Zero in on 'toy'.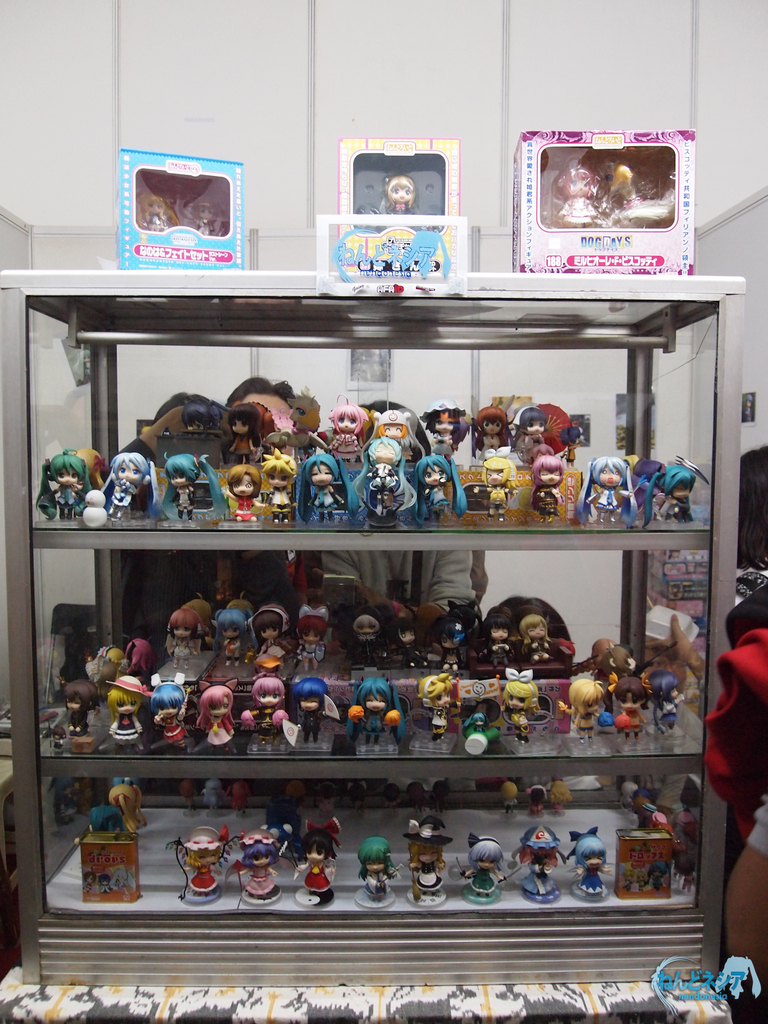
Zeroed in: bbox(404, 784, 427, 814).
